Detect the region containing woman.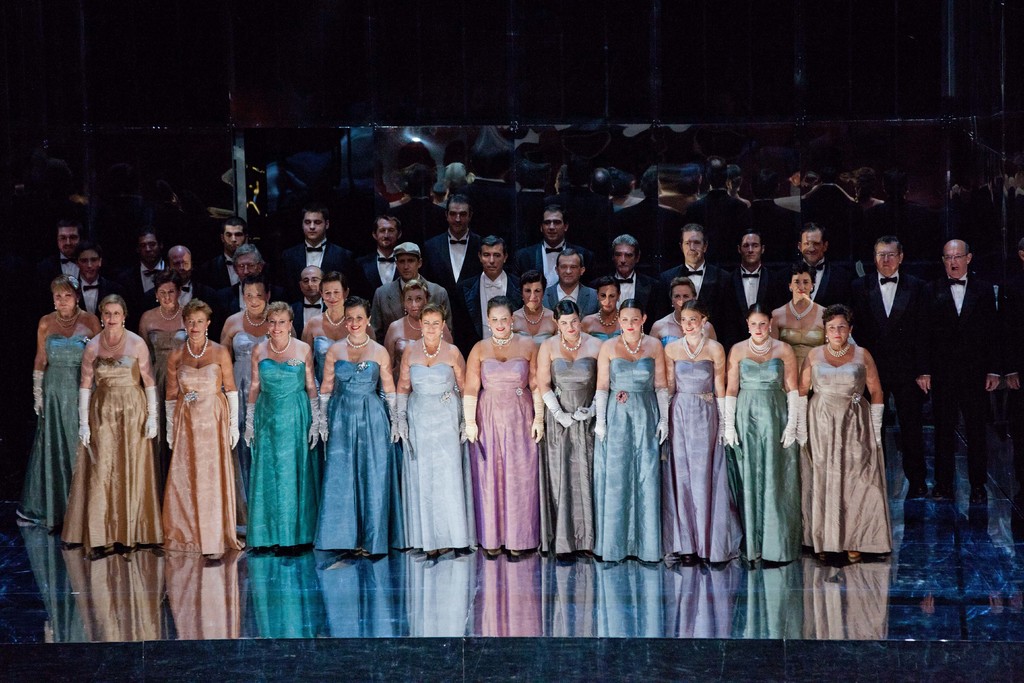
[540, 302, 612, 555].
